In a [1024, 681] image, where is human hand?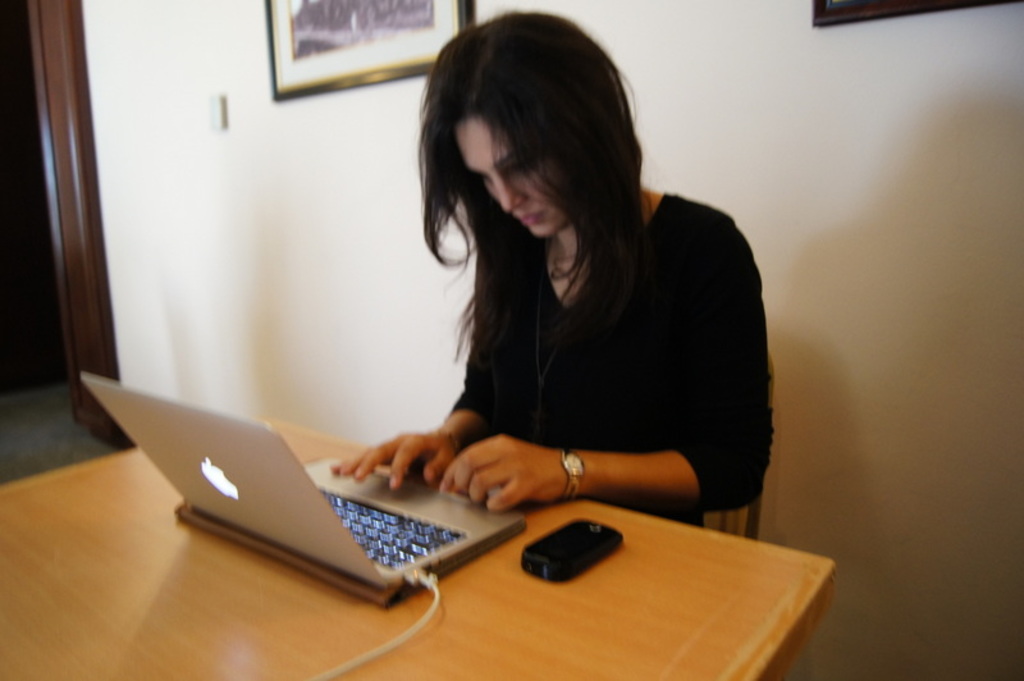
(left=332, top=430, right=457, bottom=489).
